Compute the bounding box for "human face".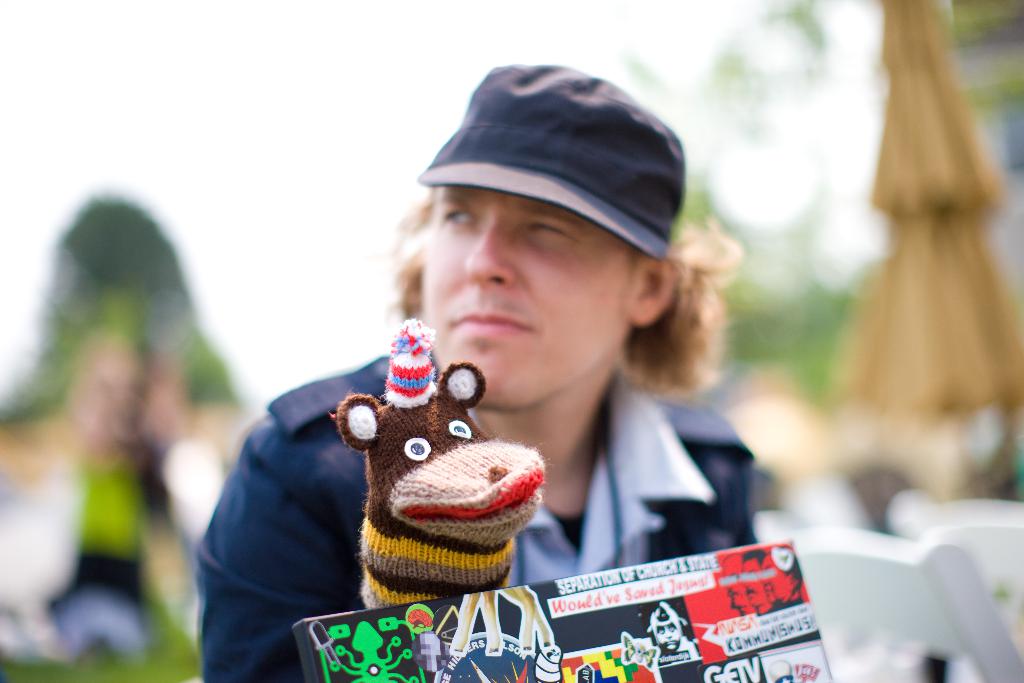
locate(425, 182, 641, 401).
